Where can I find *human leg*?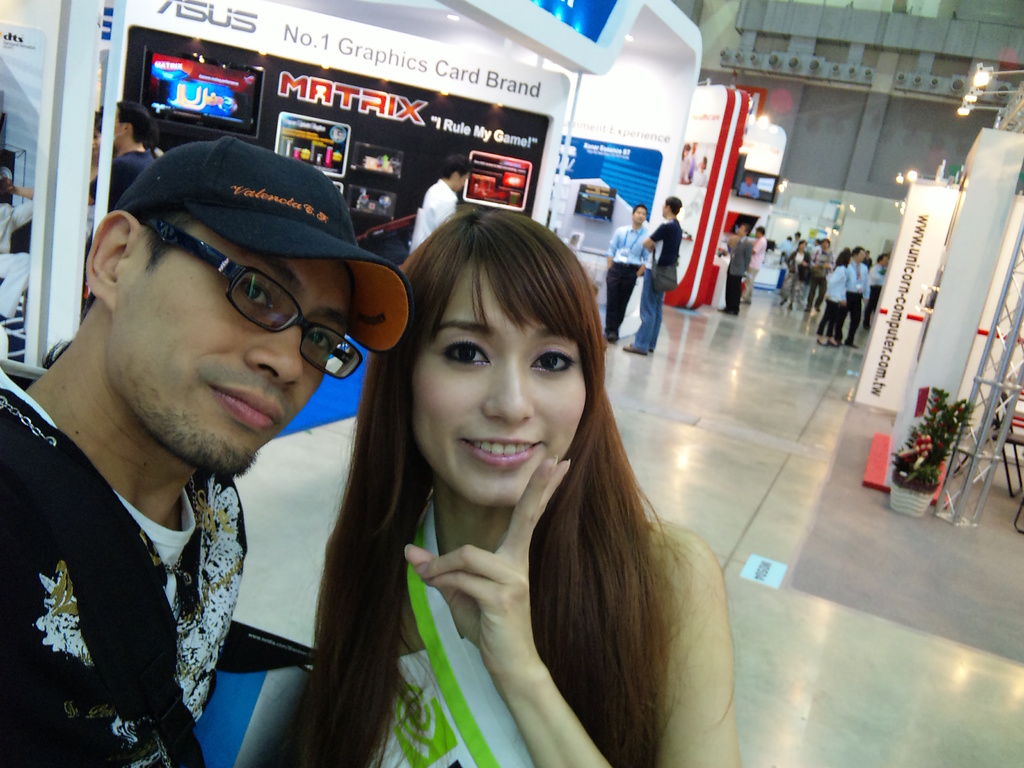
You can find it at [x1=603, y1=262, x2=620, y2=344].
